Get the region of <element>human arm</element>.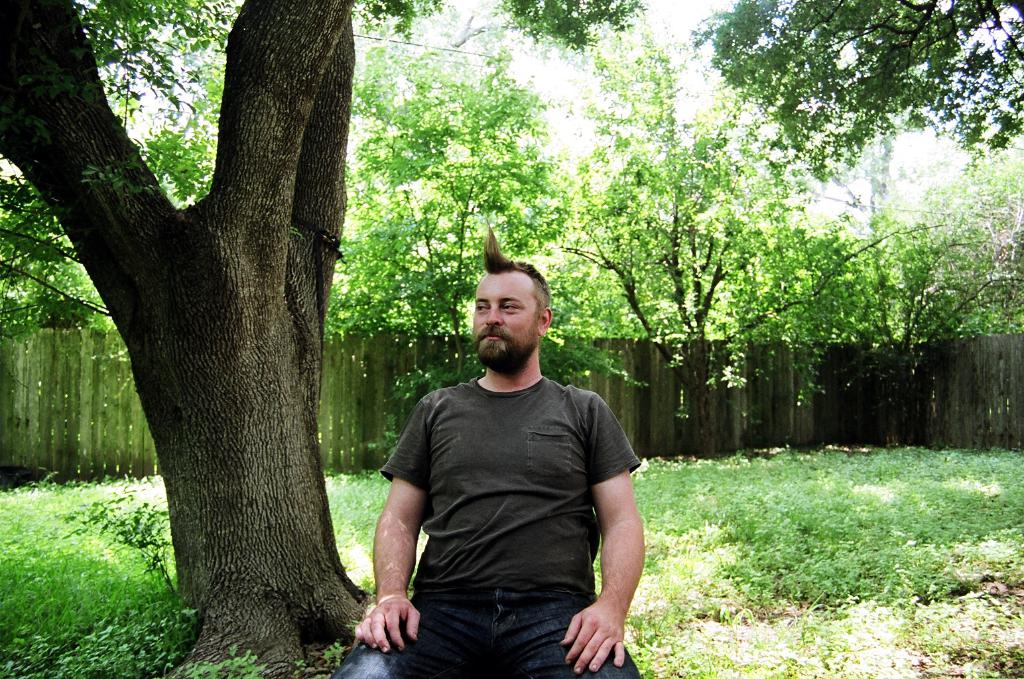
(576, 396, 651, 660).
